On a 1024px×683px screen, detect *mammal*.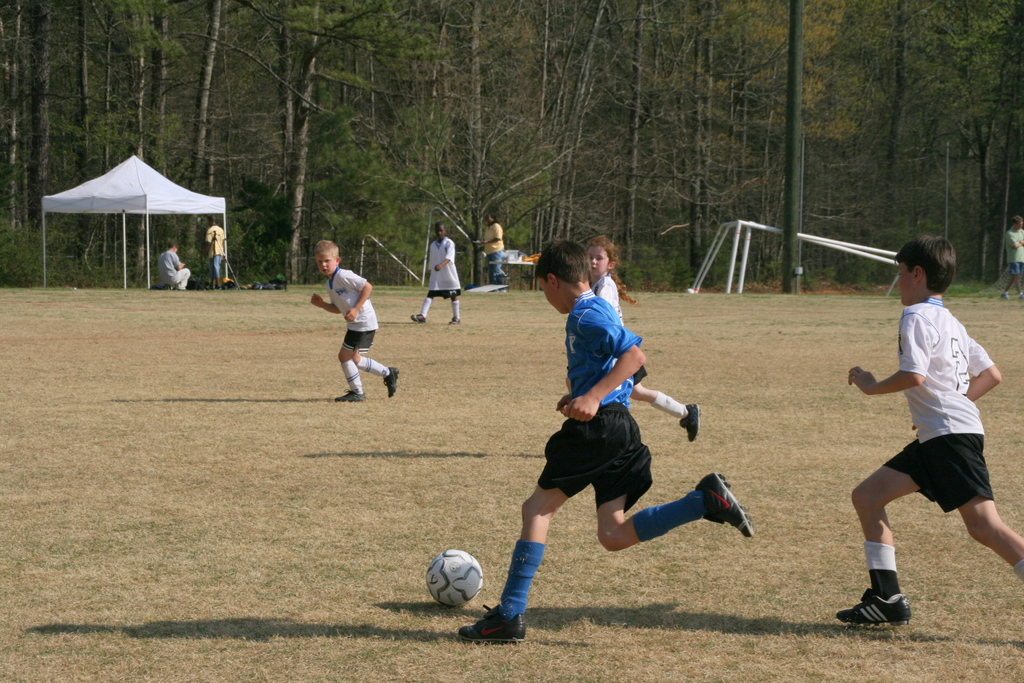
[159, 239, 197, 292].
